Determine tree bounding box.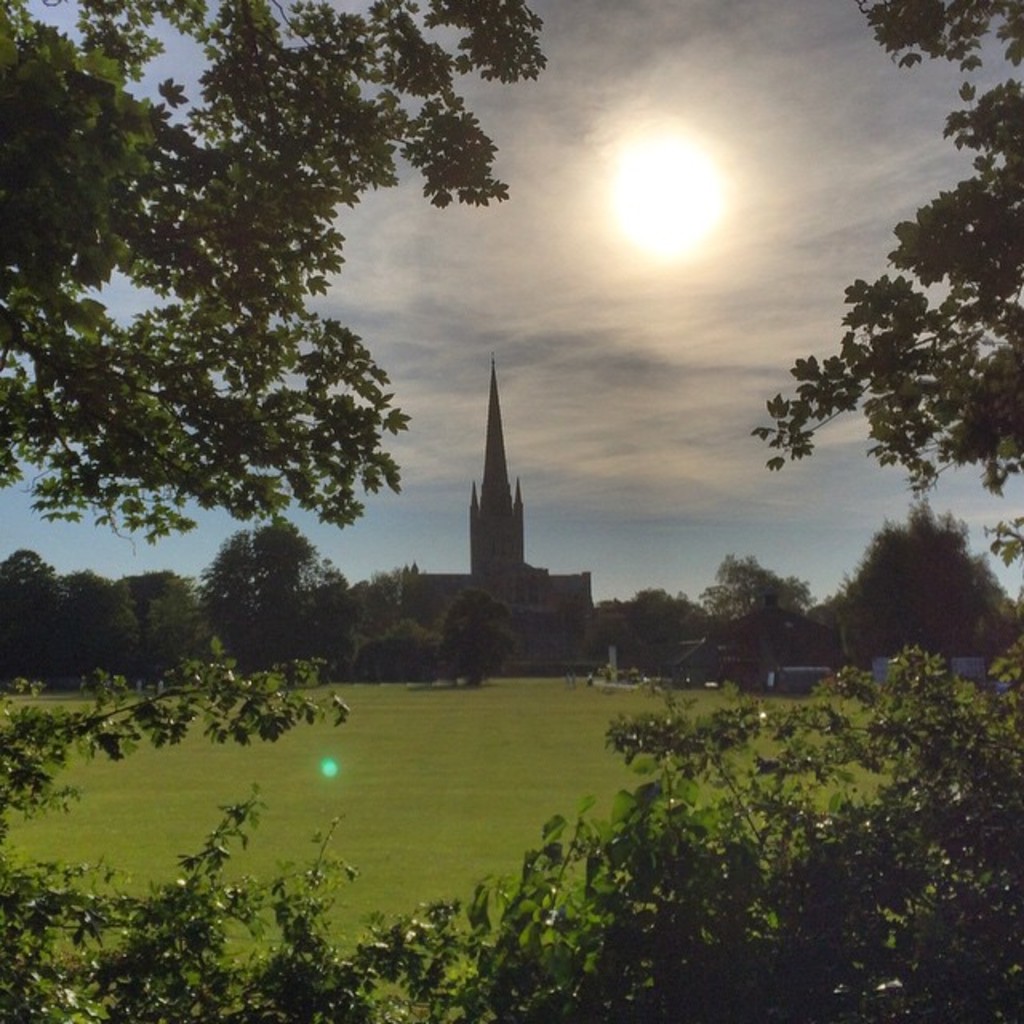
Determined: left=126, top=562, right=202, bottom=693.
